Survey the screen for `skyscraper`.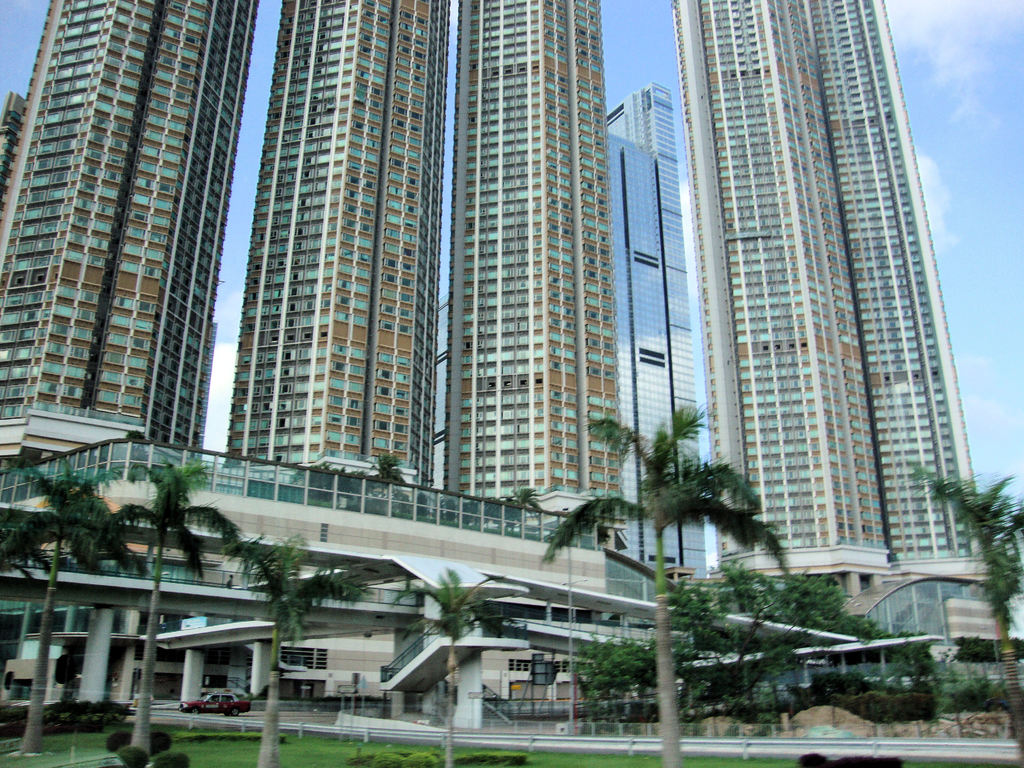
Survey found: bbox=[0, 0, 259, 446].
